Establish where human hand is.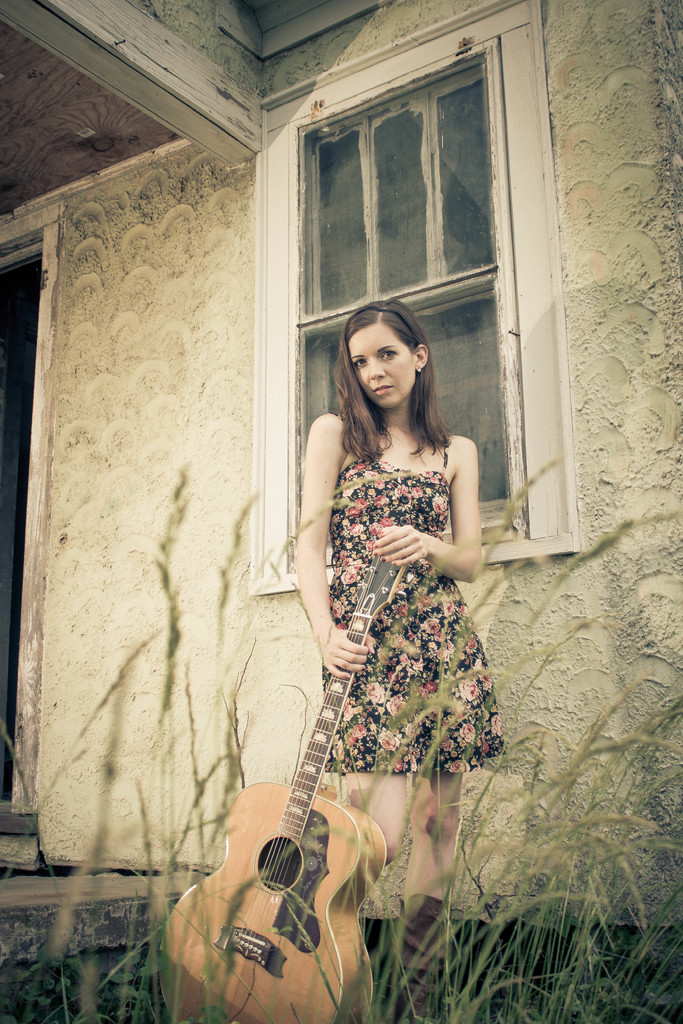
Established at [368, 520, 430, 570].
